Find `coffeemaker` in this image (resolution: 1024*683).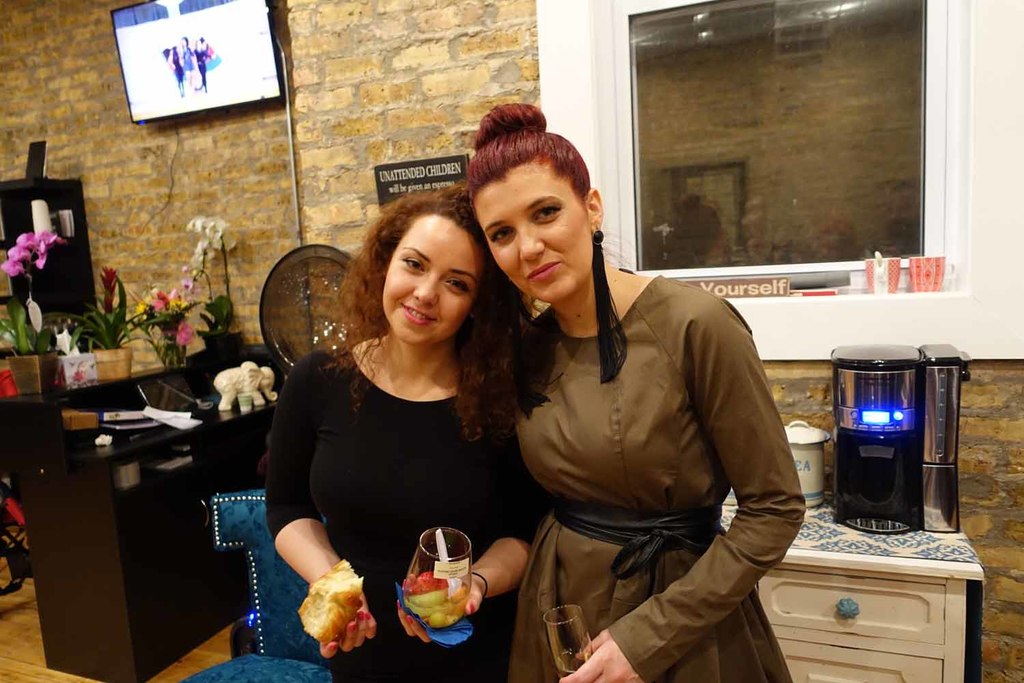
829, 344, 972, 538.
